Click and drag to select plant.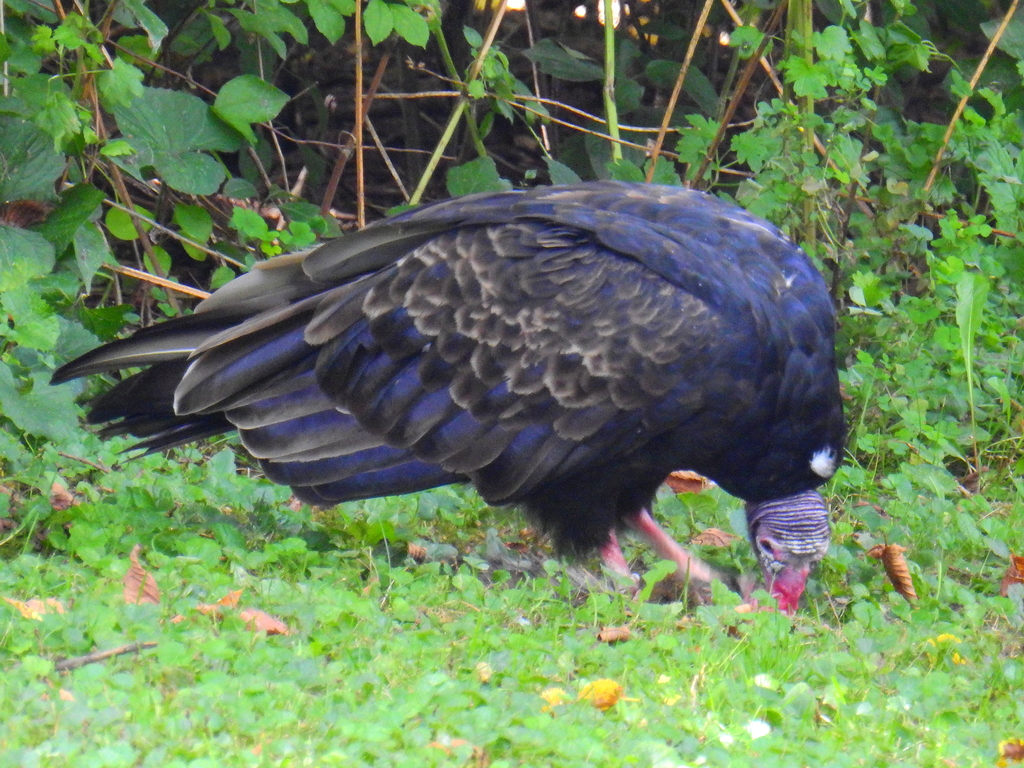
Selection: locate(0, 0, 311, 502).
